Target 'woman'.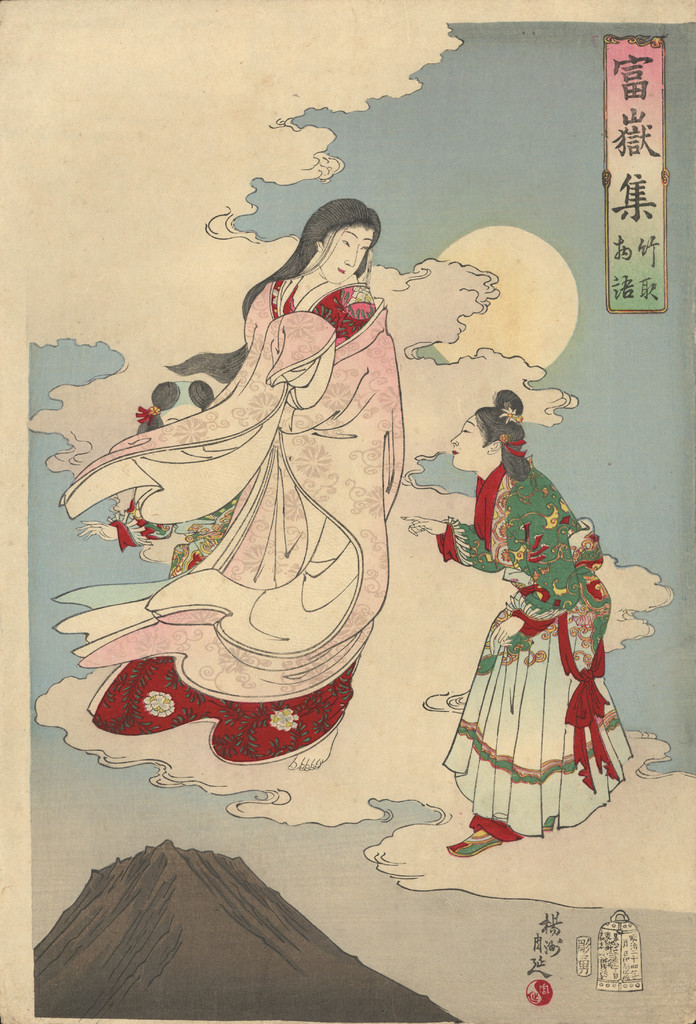
Target region: x1=400, y1=388, x2=634, y2=857.
